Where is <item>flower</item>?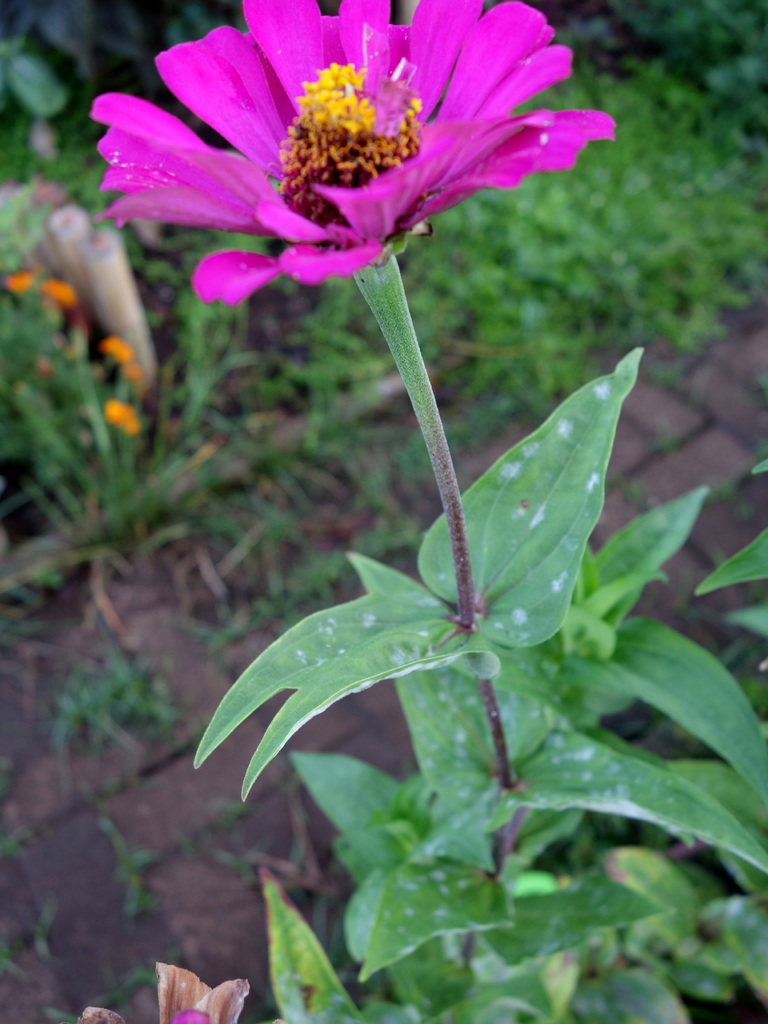
left=106, top=399, right=148, bottom=438.
